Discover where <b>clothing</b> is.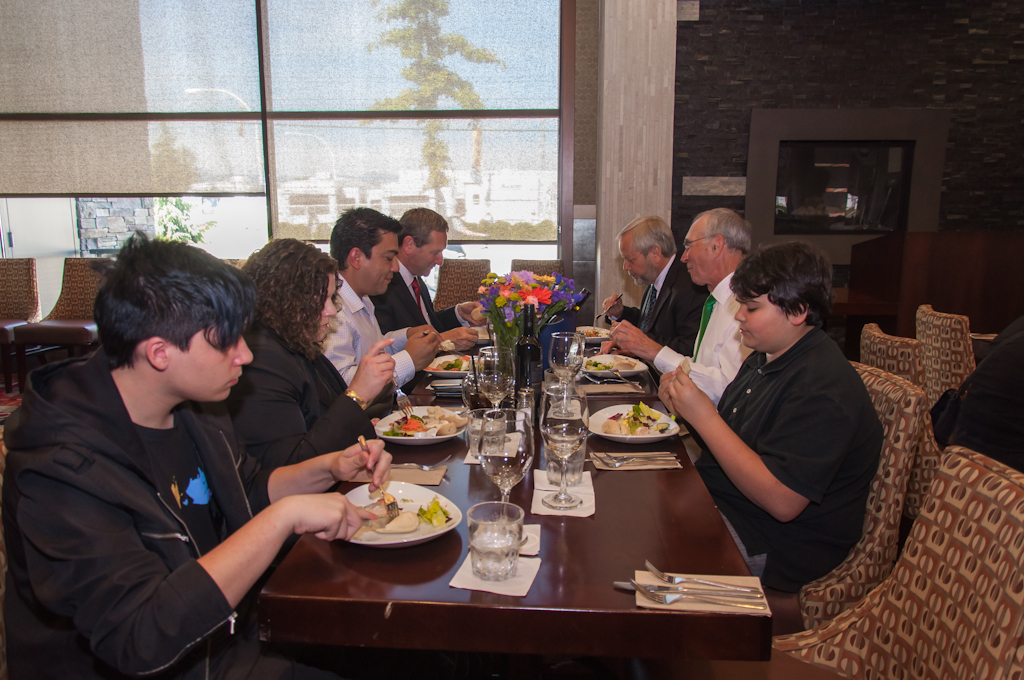
Discovered at bbox(376, 252, 473, 344).
